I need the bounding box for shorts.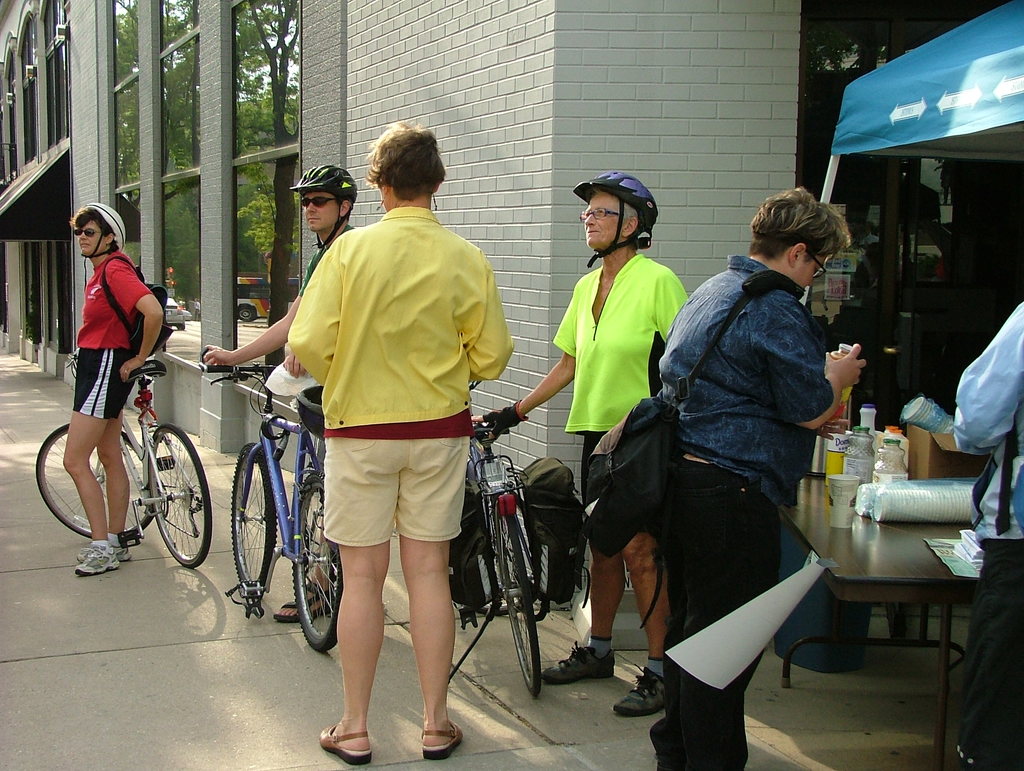
Here it is: 308 437 480 569.
